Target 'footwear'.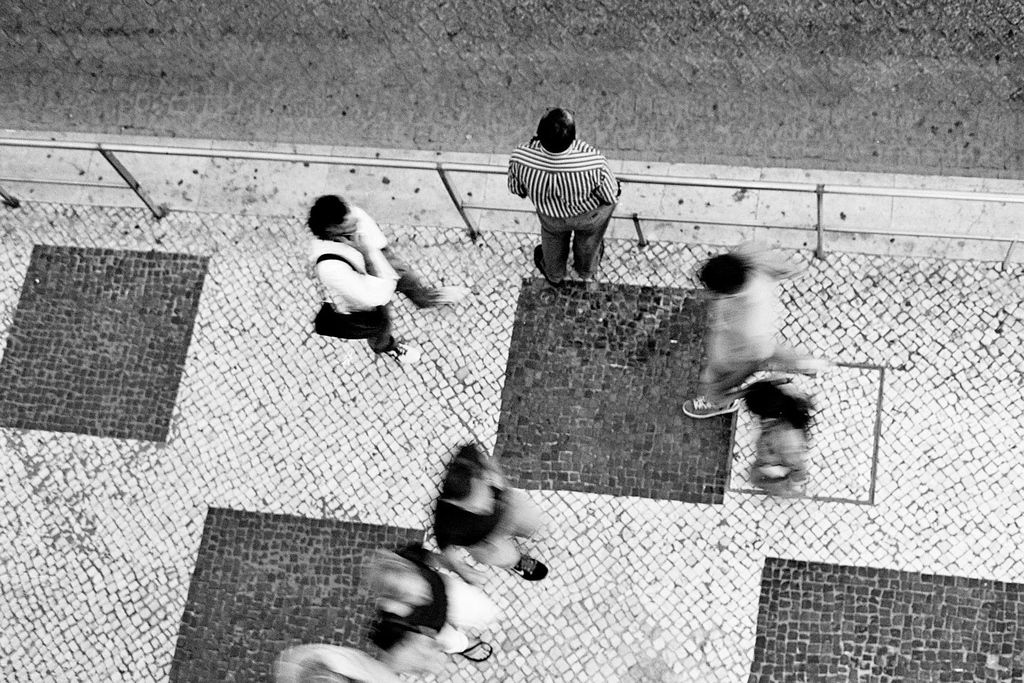
Target region: [x1=384, y1=339, x2=420, y2=366].
